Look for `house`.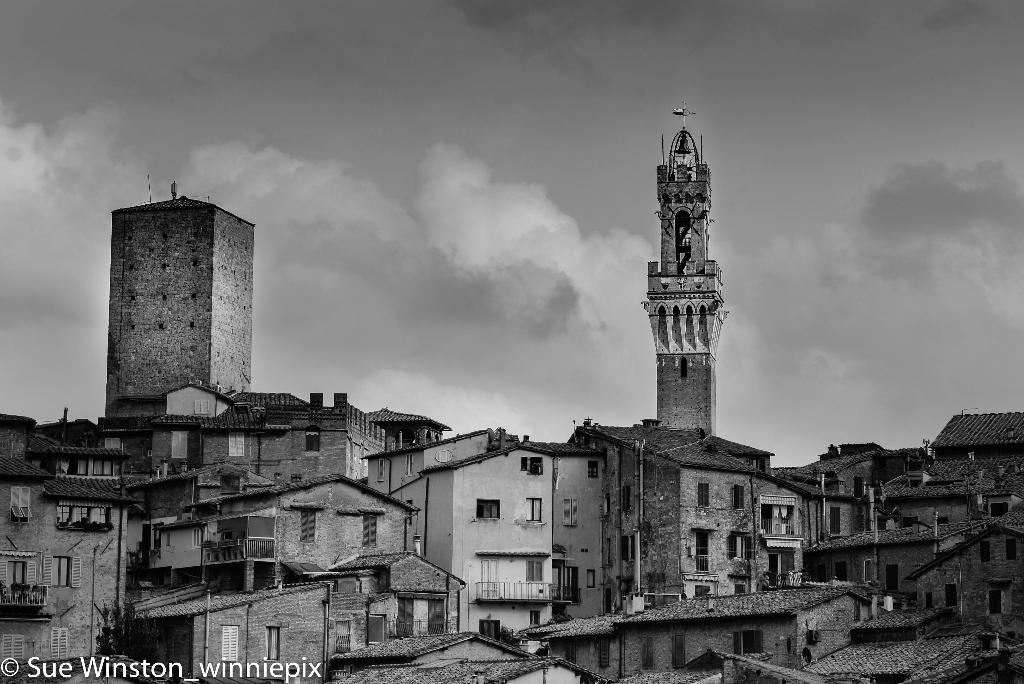
Found: Rect(0, 391, 141, 671).
